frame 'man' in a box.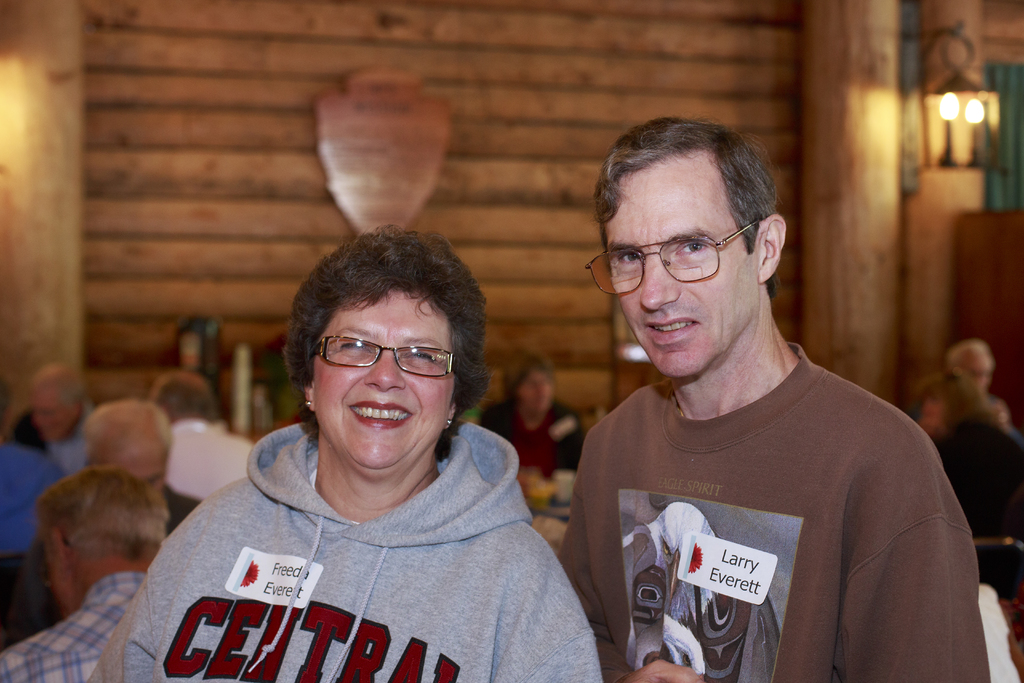
rect(0, 470, 176, 682).
